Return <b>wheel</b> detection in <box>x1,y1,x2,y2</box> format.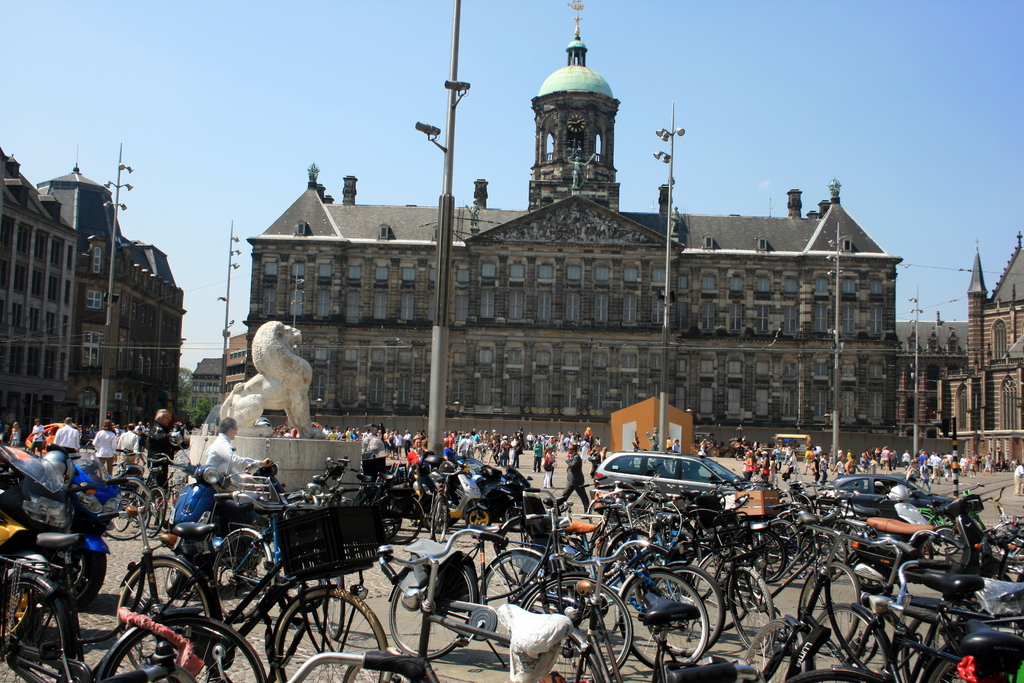
<box>63,552,106,611</box>.
